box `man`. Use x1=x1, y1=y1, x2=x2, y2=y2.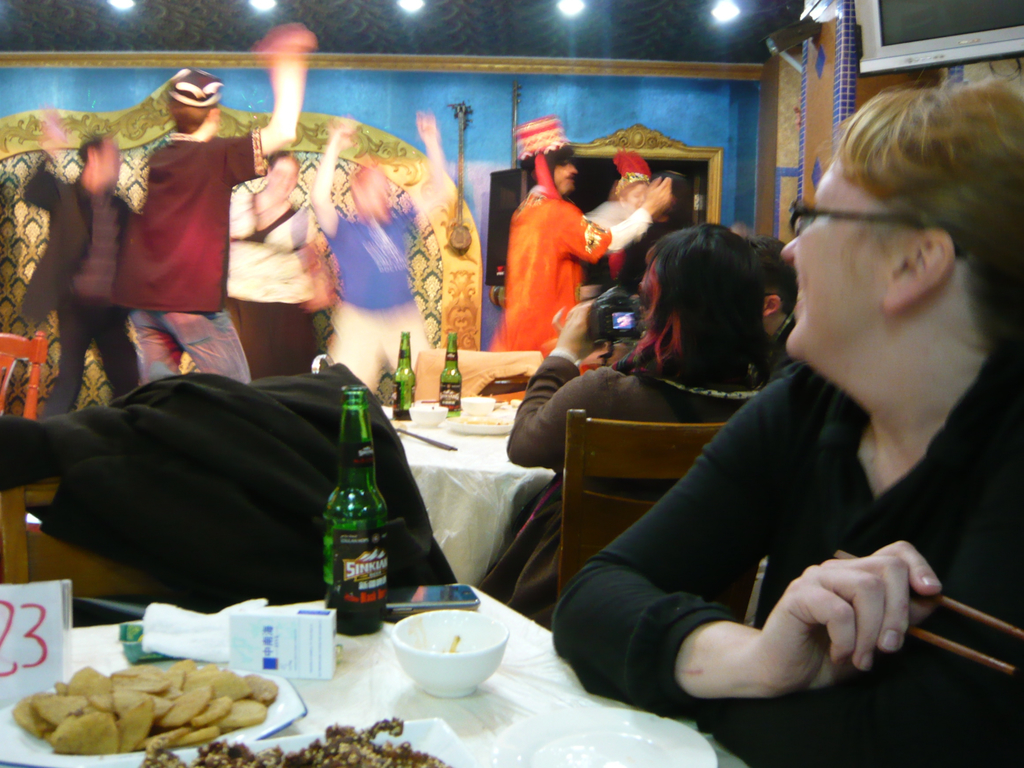
x1=300, y1=76, x2=470, y2=420.
